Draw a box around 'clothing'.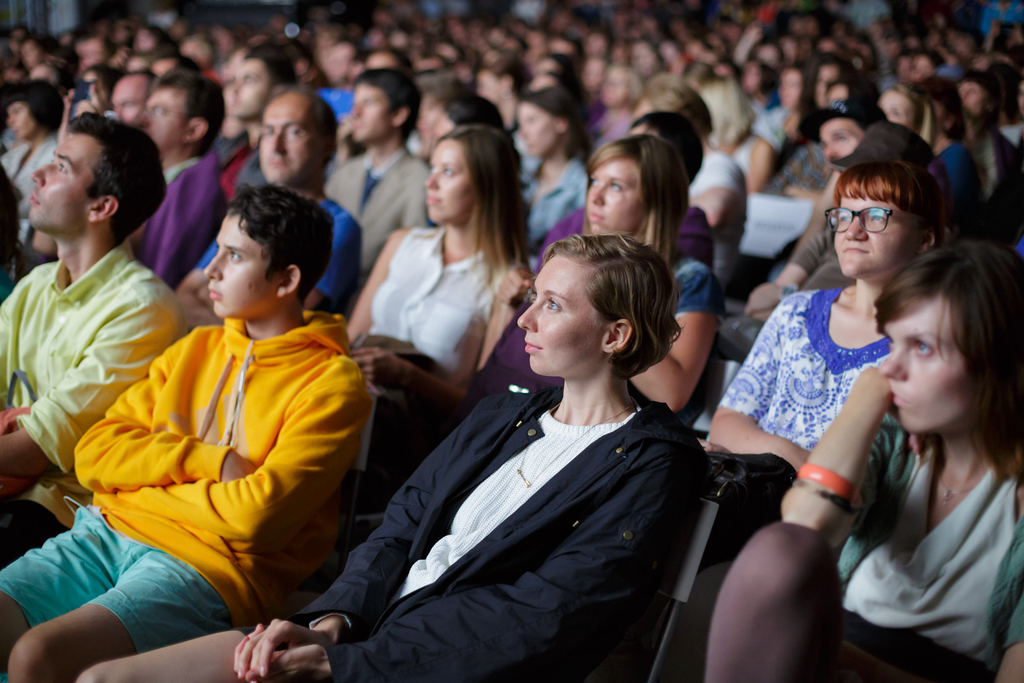
crop(750, 103, 813, 187).
